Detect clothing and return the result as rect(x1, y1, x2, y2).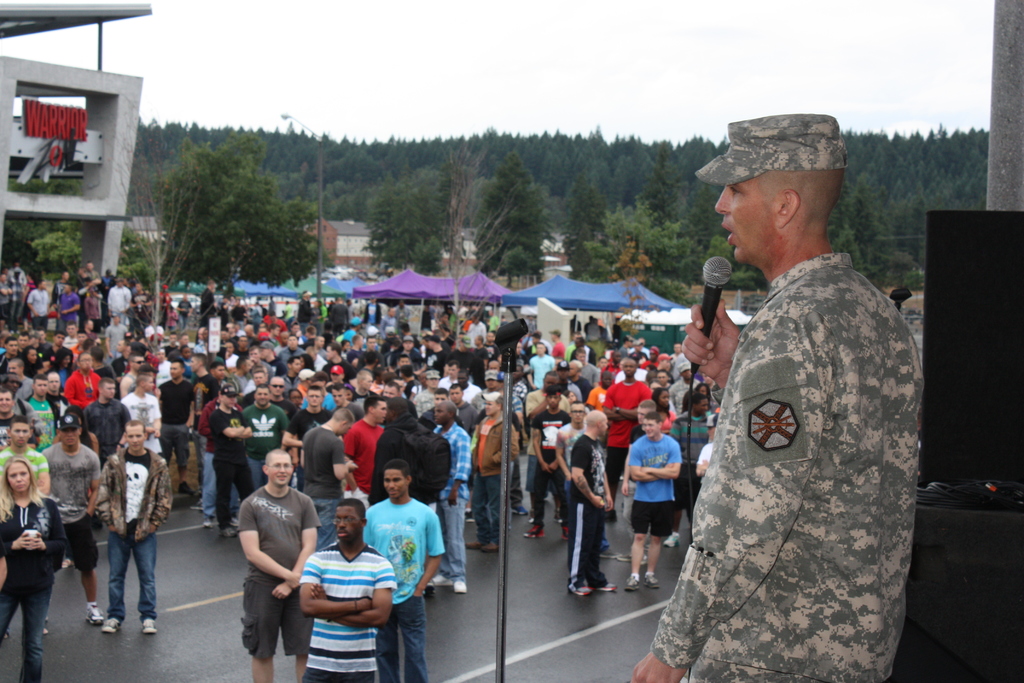
rect(673, 218, 932, 672).
